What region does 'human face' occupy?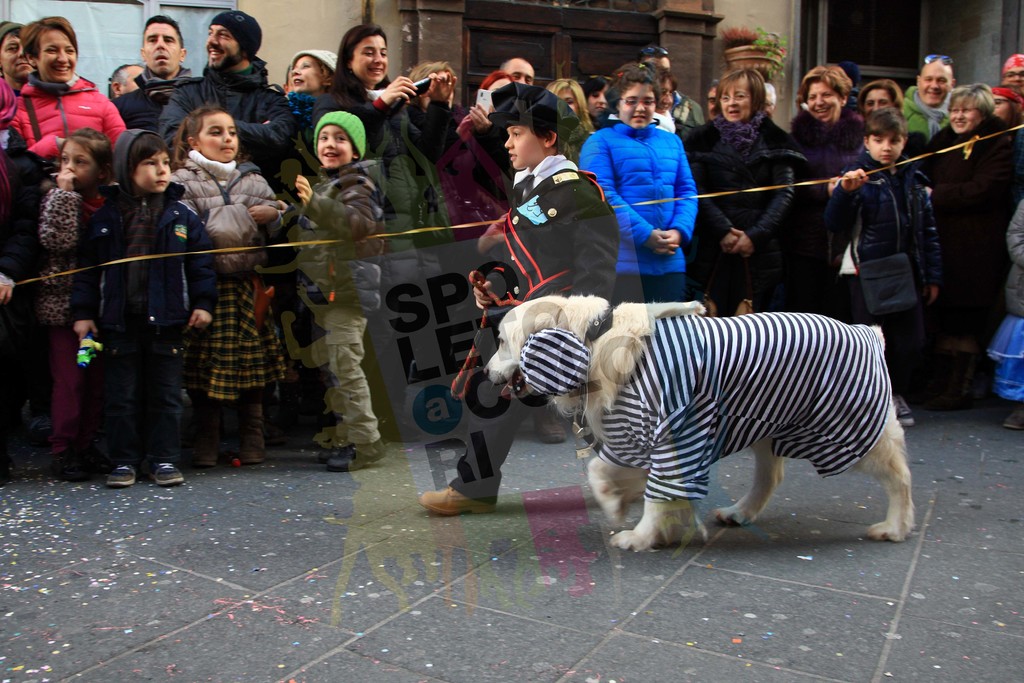
box(765, 97, 772, 119).
